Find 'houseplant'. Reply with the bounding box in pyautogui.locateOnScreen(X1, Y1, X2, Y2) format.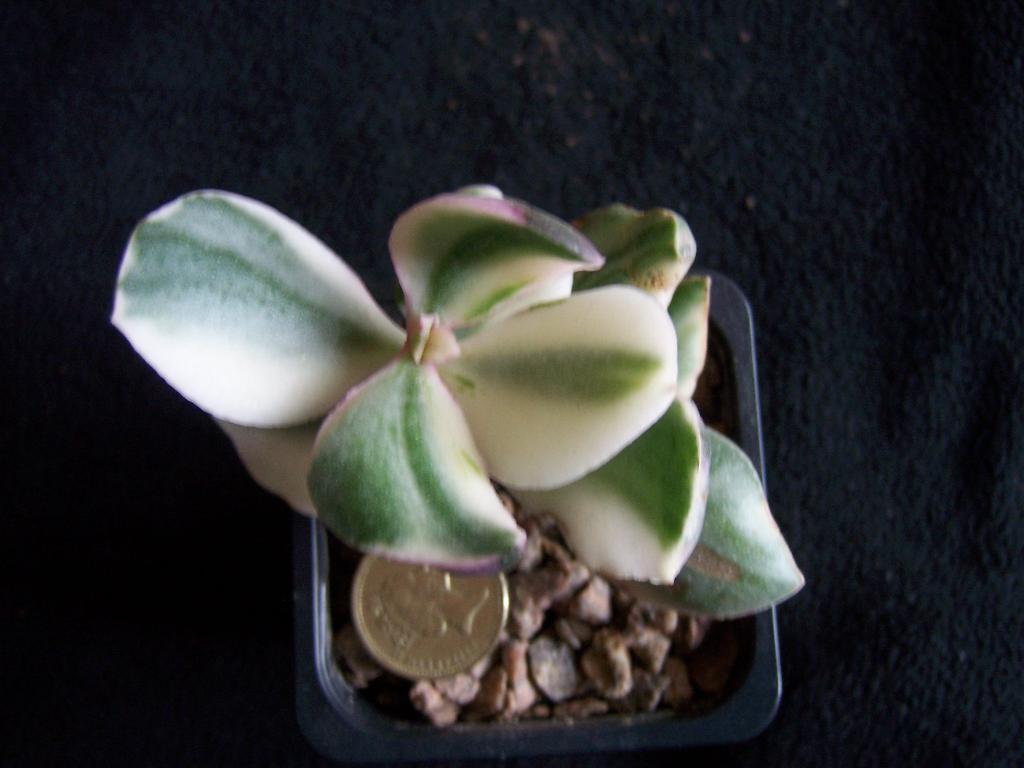
pyautogui.locateOnScreen(110, 173, 800, 767).
